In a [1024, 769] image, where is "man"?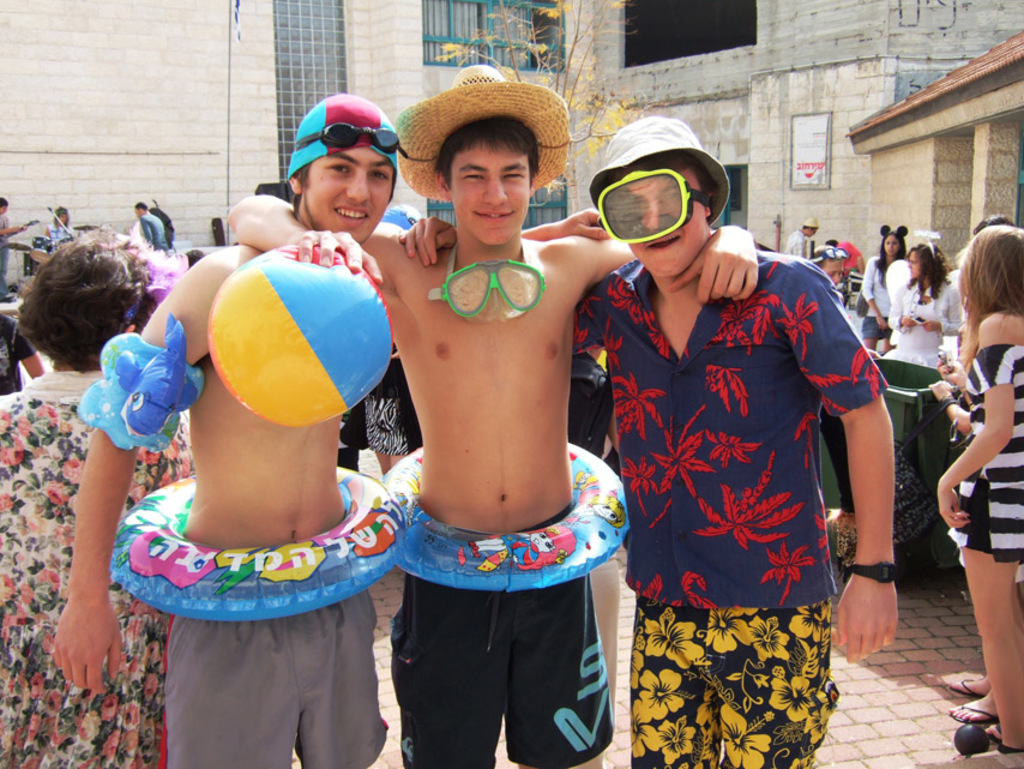
crop(783, 211, 820, 257).
